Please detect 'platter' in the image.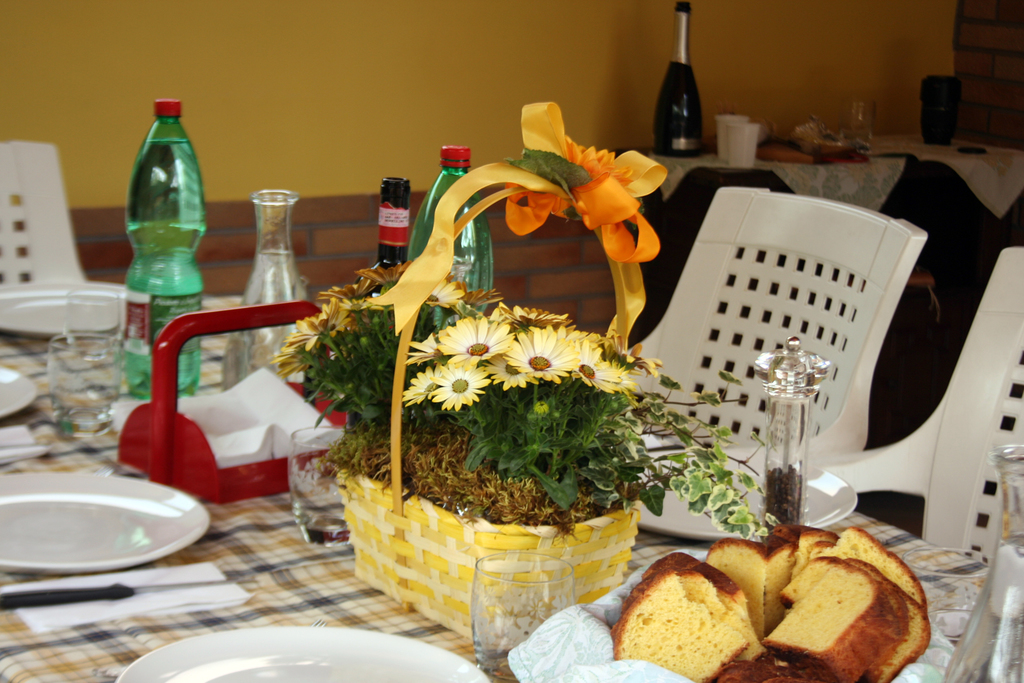
x1=0, y1=475, x2=207, y2=576.
